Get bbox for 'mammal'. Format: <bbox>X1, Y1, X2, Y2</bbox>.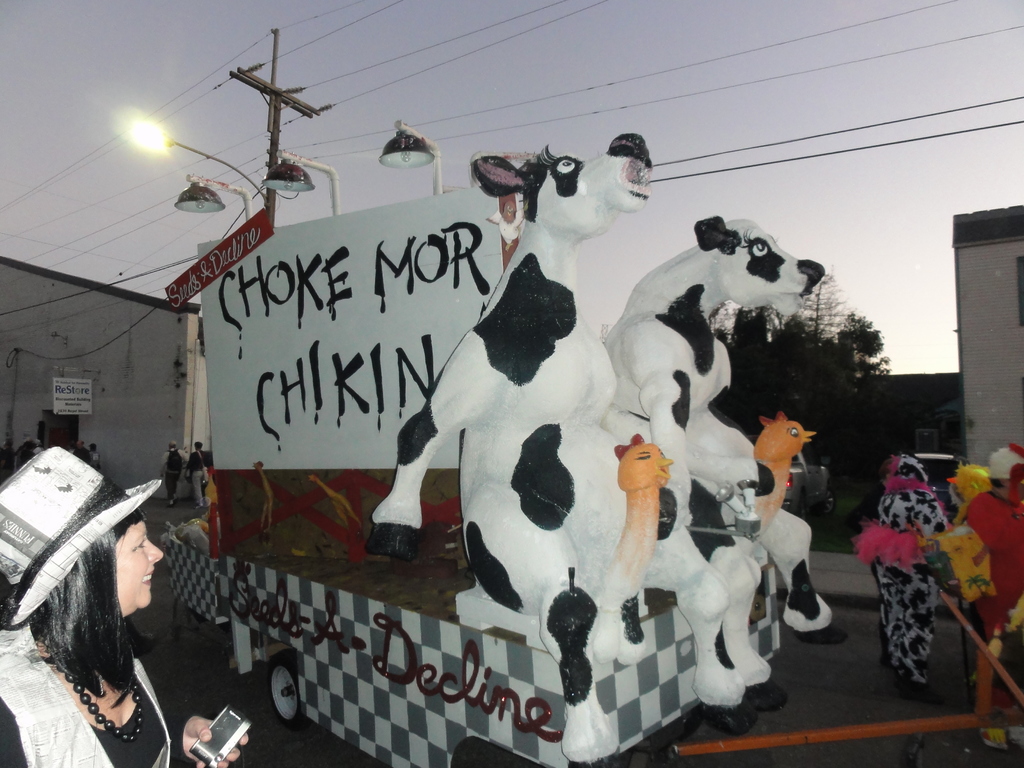
<bbox>605, 212, 831, 688</bbox>.
